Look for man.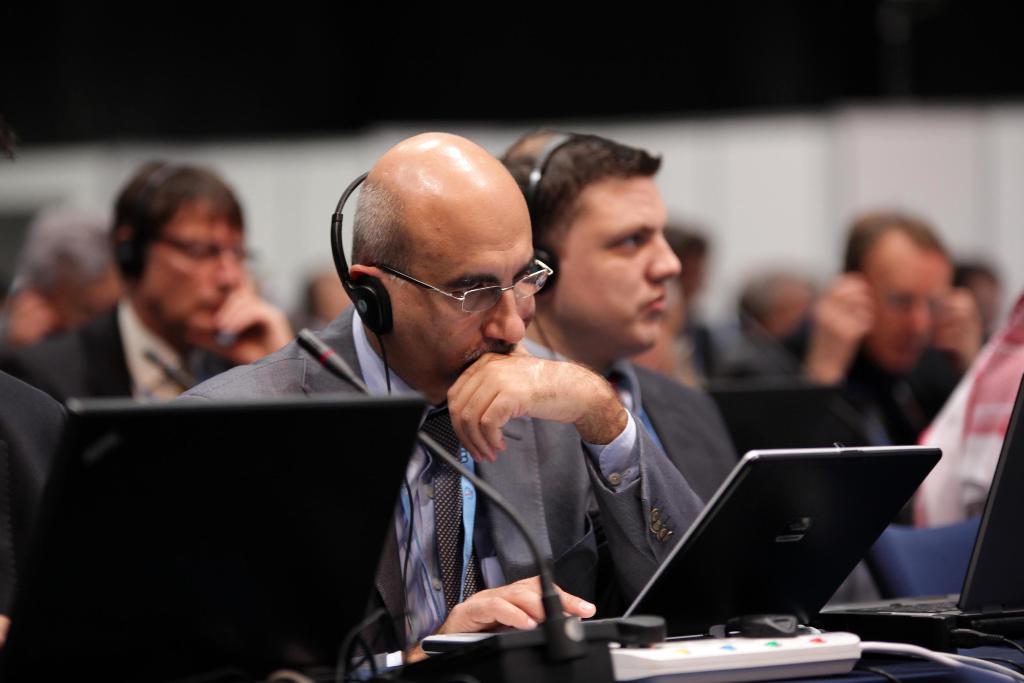
Found: bbox=[654, 224, 733, 383].
